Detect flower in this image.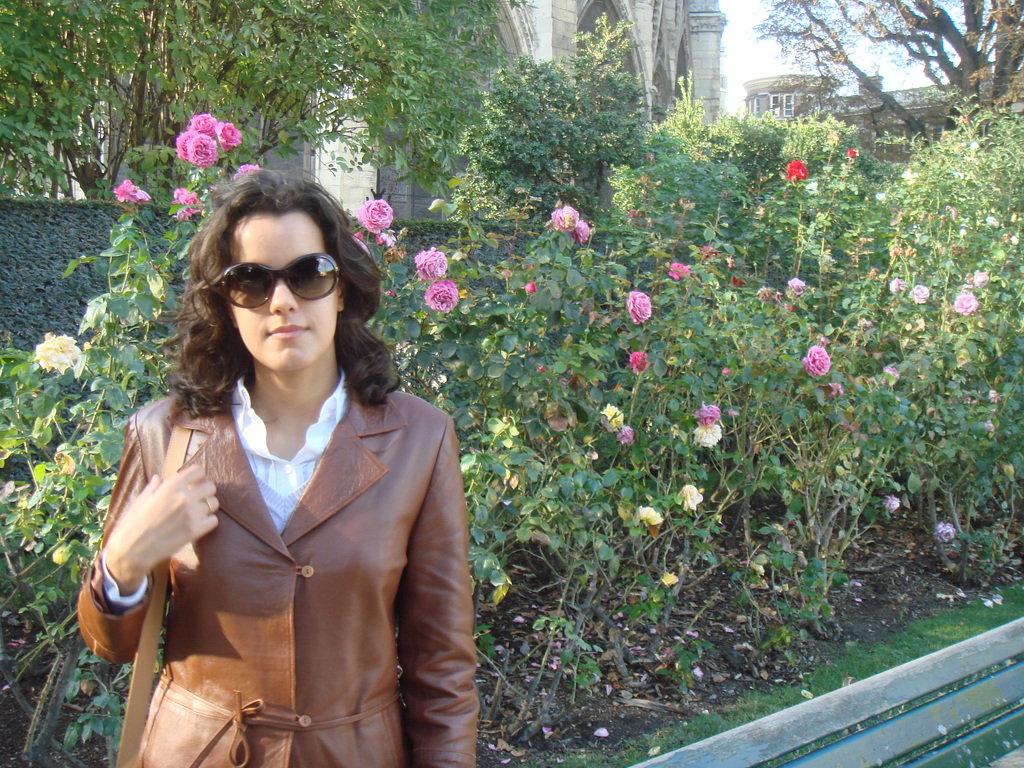
Detection: locate(803, 347, 831, 376).
